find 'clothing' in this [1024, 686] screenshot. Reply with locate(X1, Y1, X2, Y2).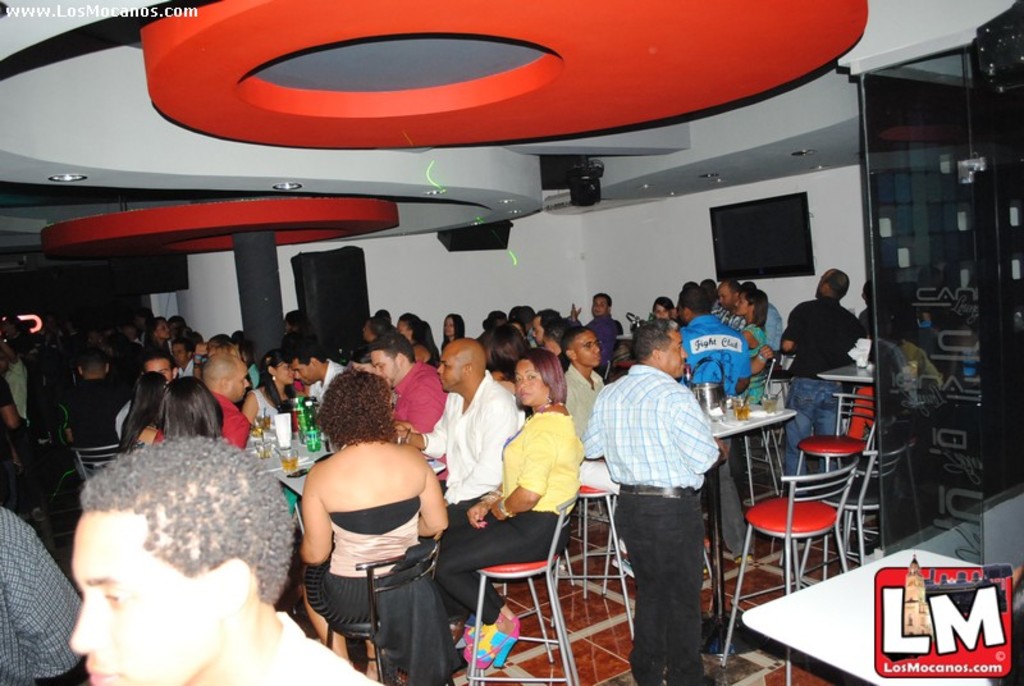
locate(0, 502, 82, 685).
